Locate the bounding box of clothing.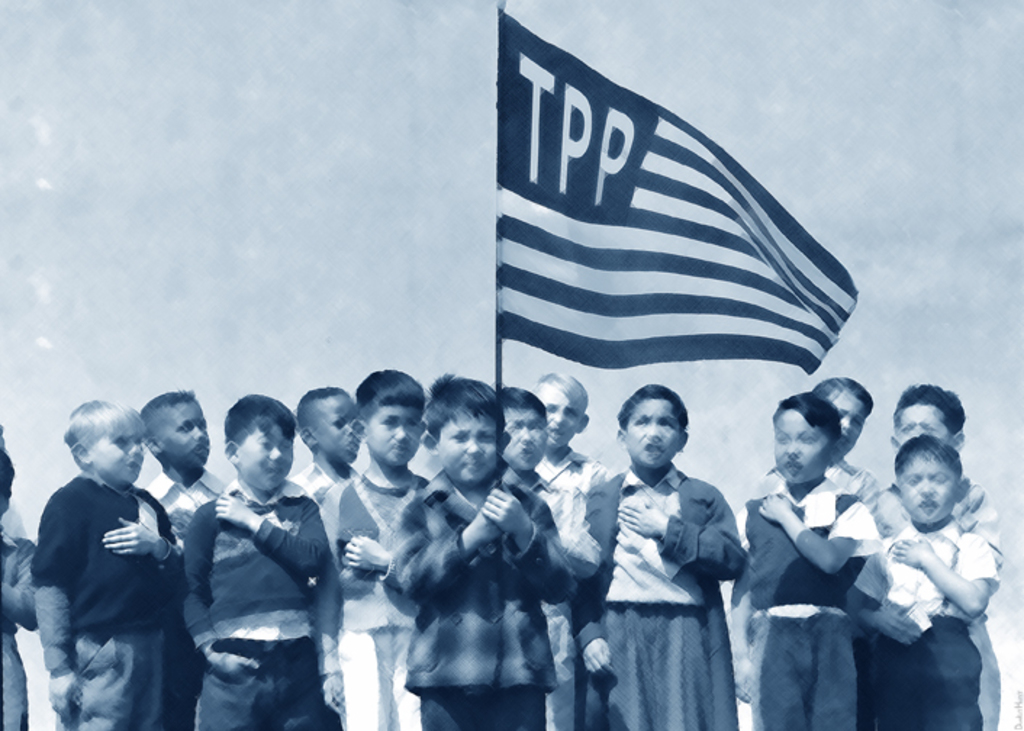
Bounding box: x1=534 y1=445 x2=611 y2=730.
